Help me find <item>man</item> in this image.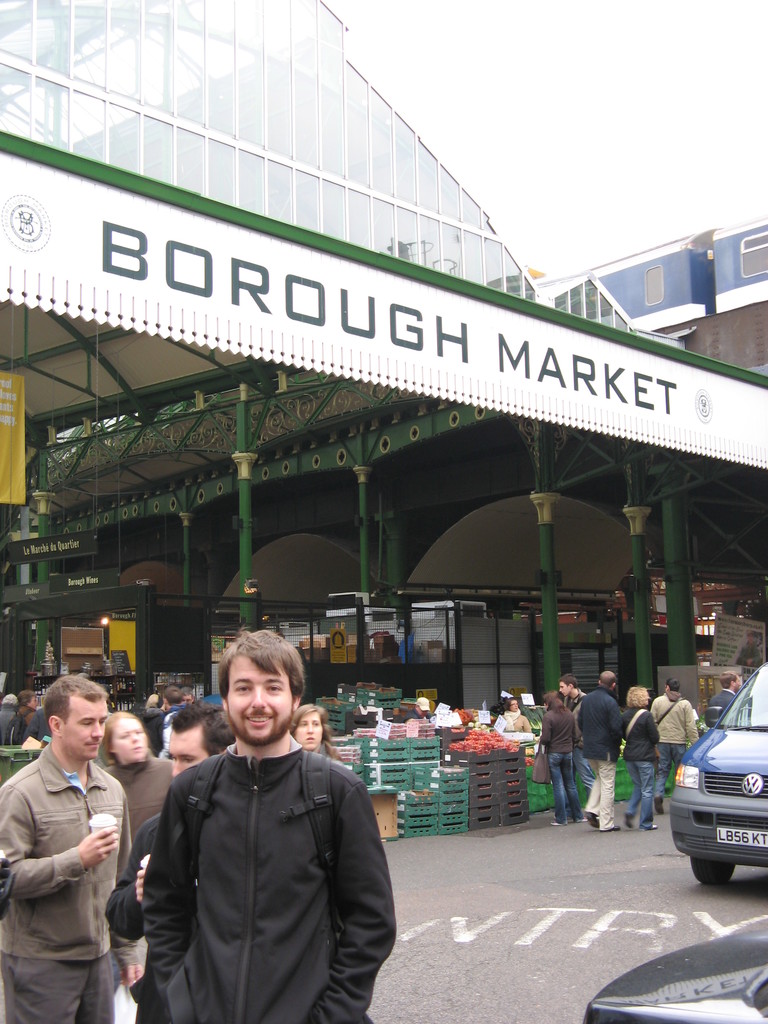
Found it: 707:668:755:736.
